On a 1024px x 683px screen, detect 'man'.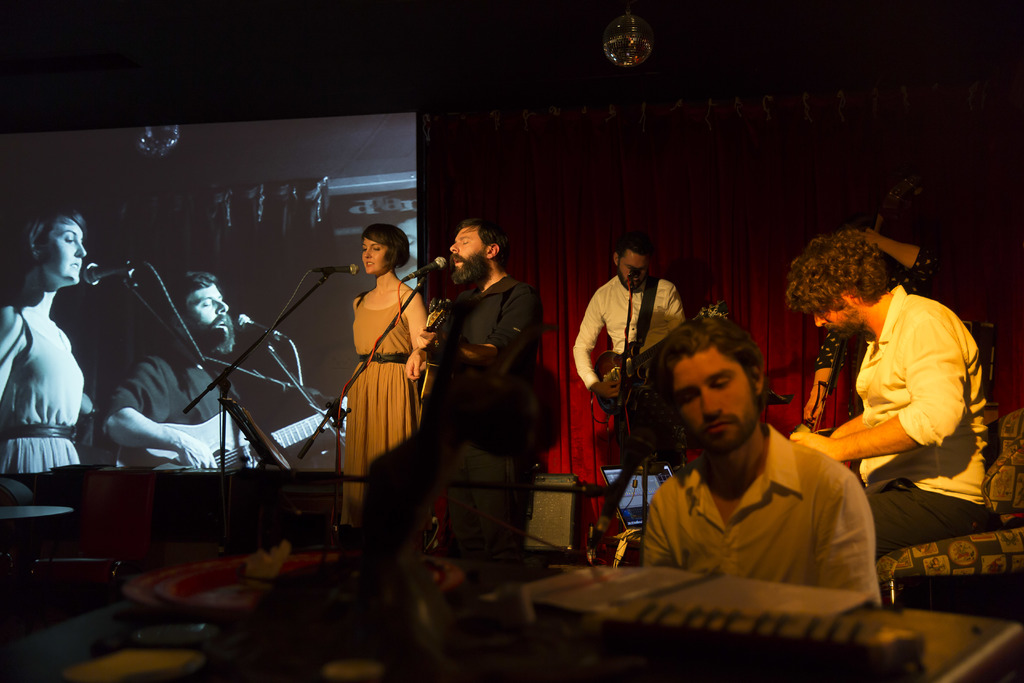
570, 236, 687, 399.
